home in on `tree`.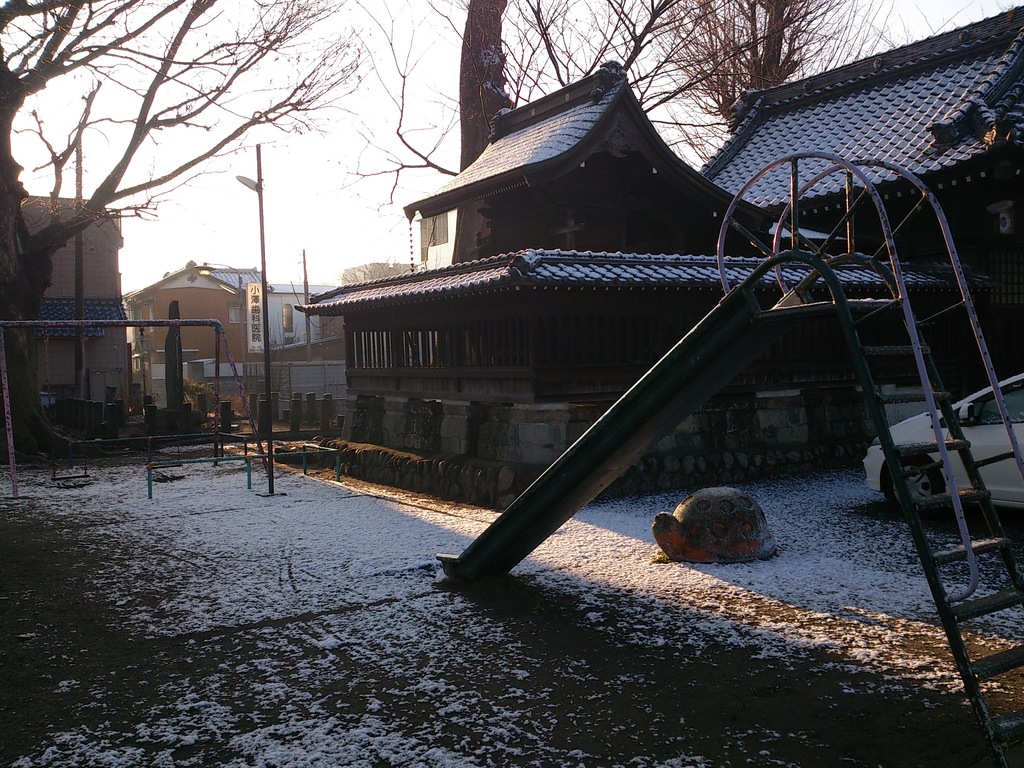
Homed in at 596/0/907/140.
